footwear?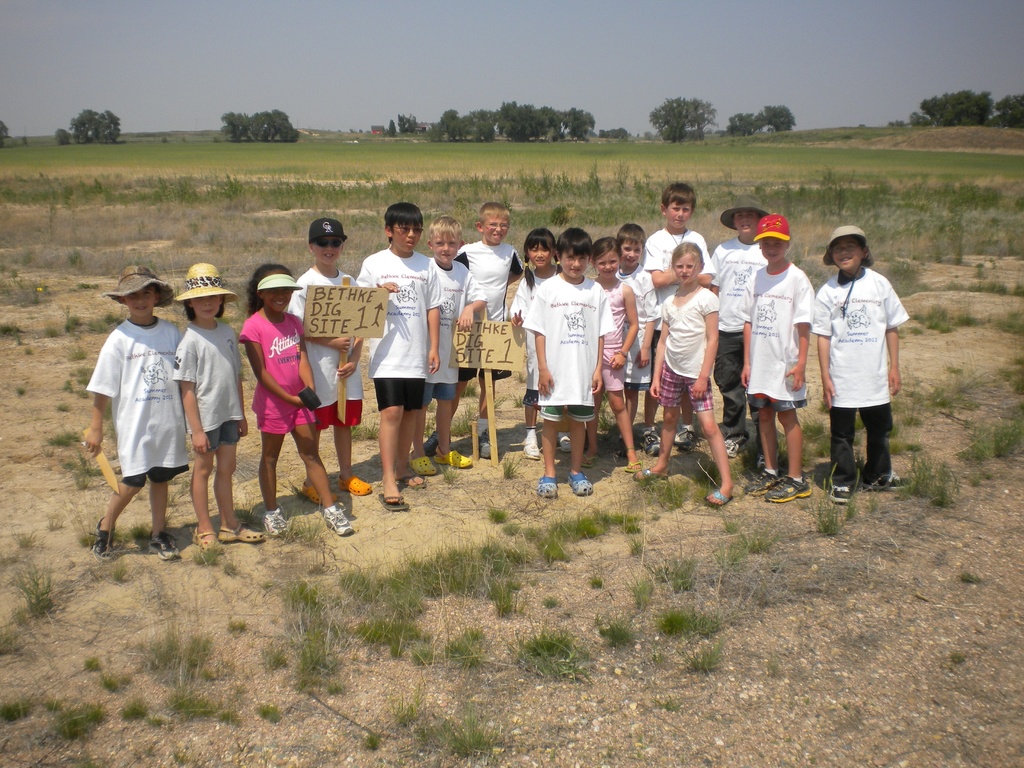
(left=616, top=433, right=623, bottom=458)
